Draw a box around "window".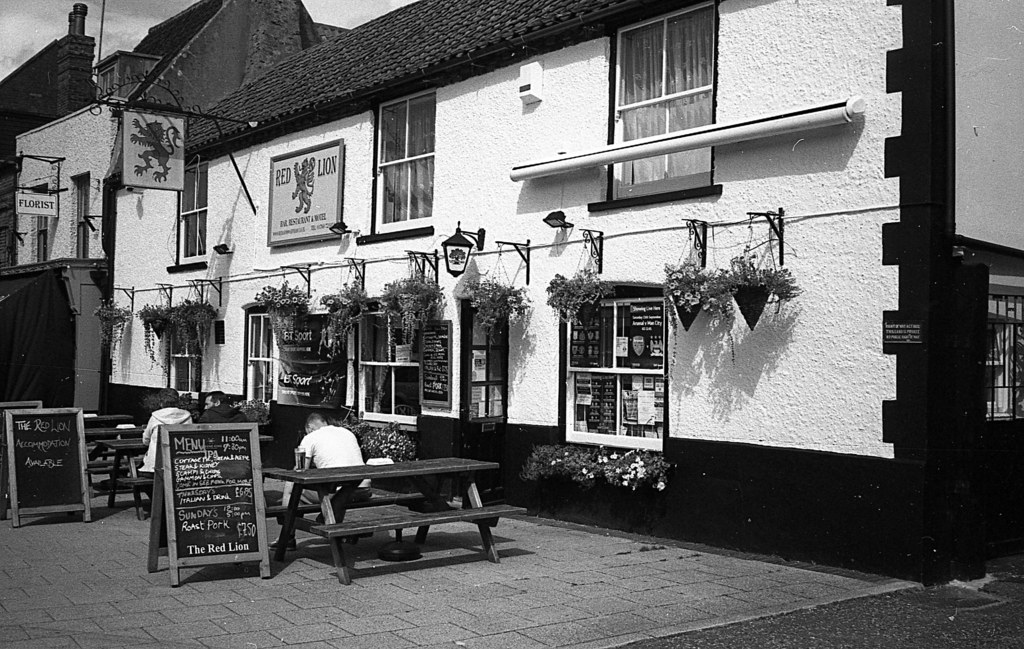
[left=164, top=313, right=201, bottom=397].
